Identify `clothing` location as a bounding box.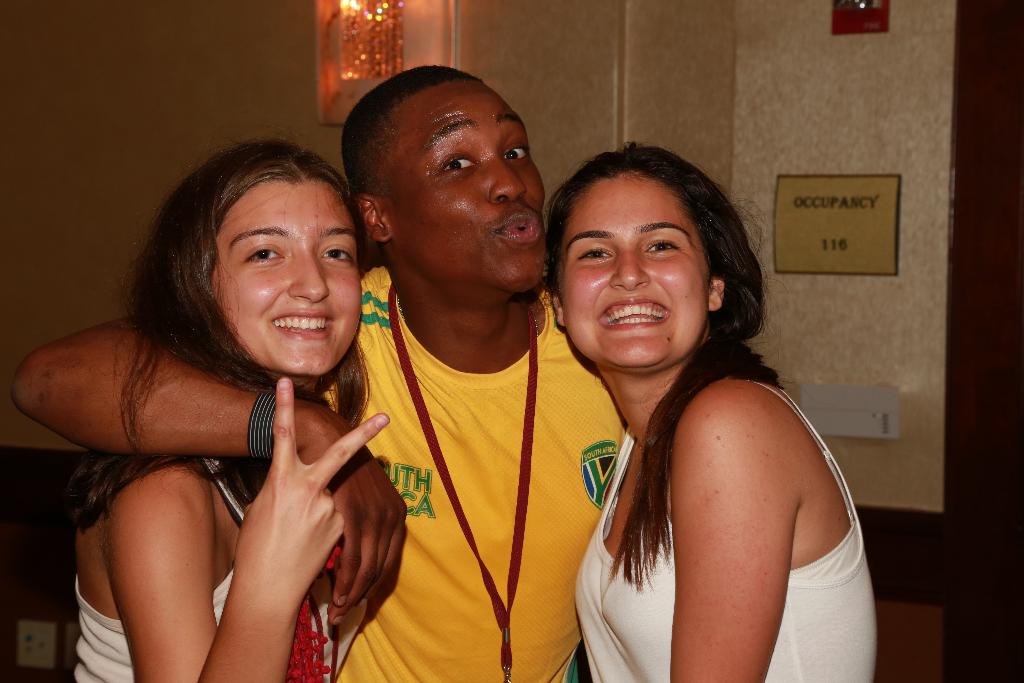
73,457,367,682.
